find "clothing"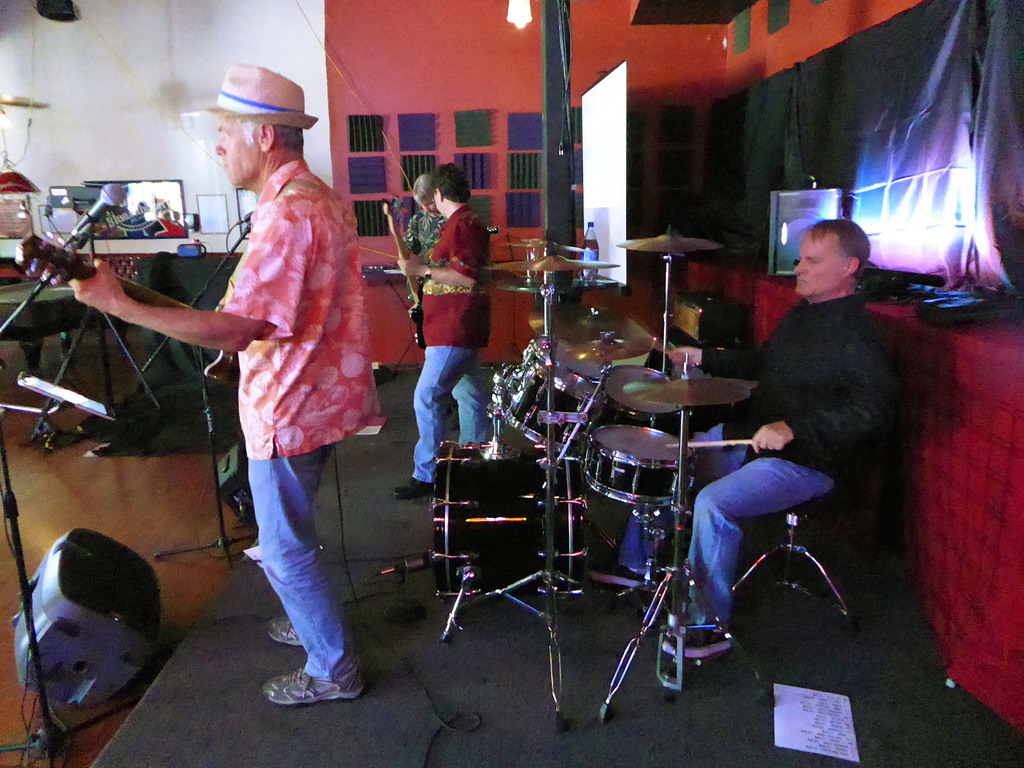
<region>415, 205, 493, 481</region>
